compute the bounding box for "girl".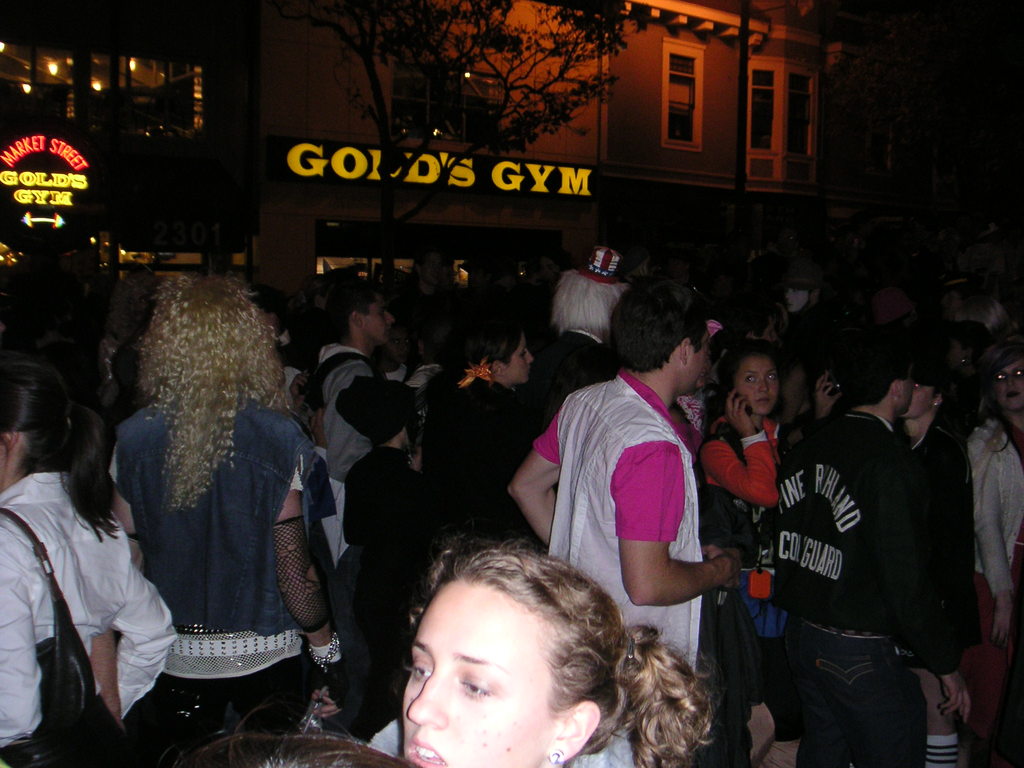
<region>899, 362, 981, 767</region>.
